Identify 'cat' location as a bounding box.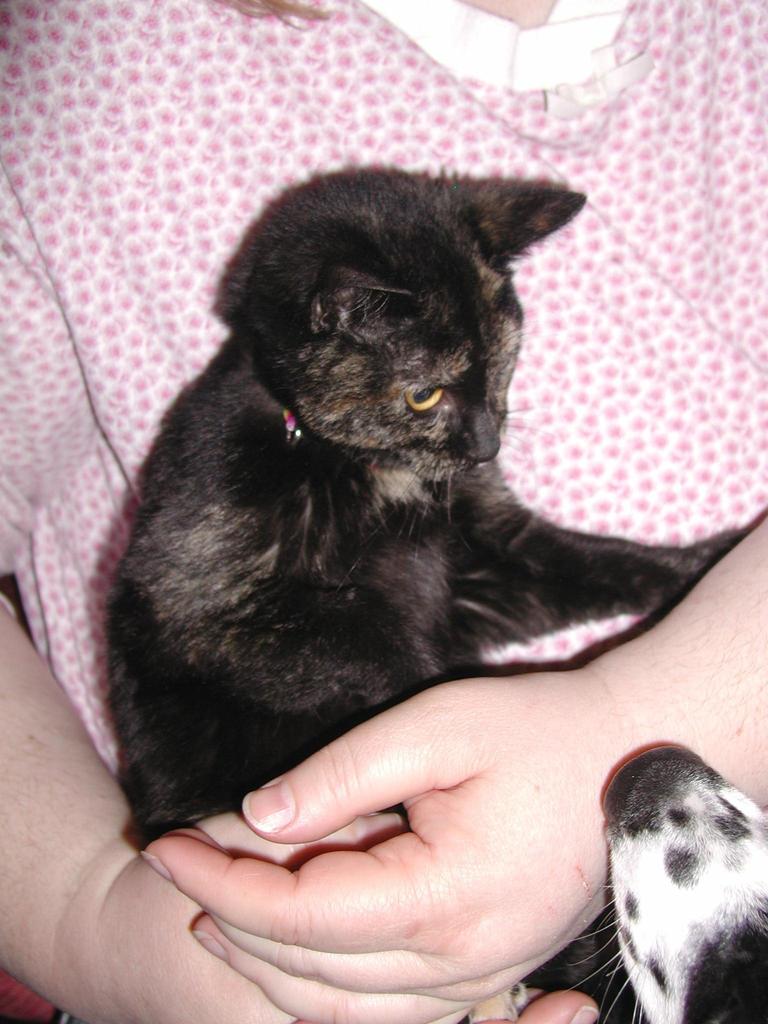
box=[88, 148, 741, 853].
